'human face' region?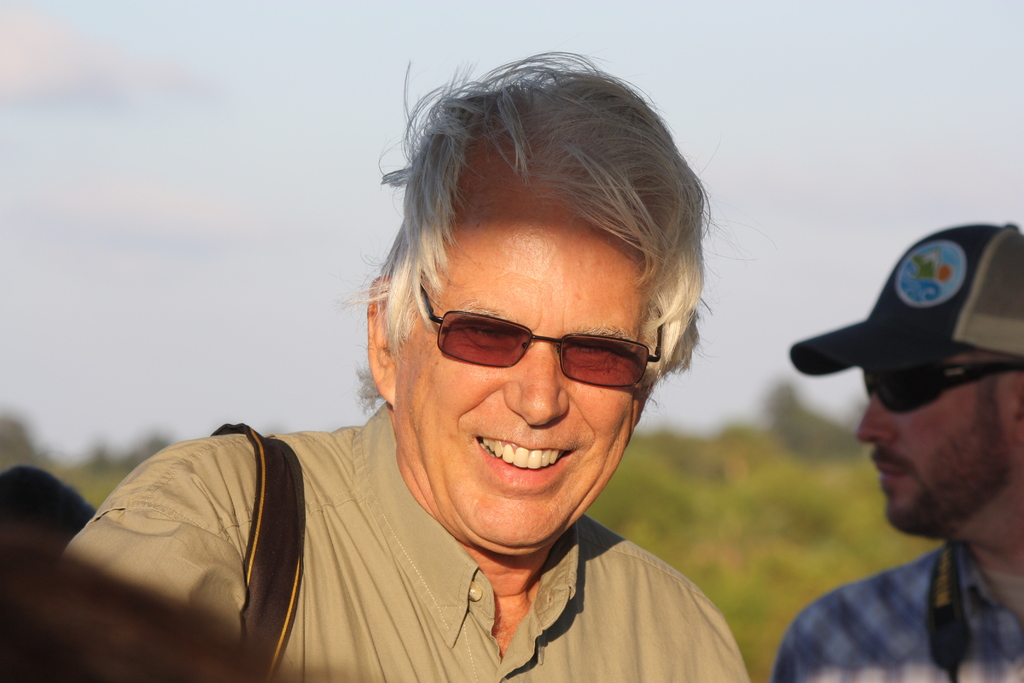
(x1=396, y1=186, x2=654, y2=541)
